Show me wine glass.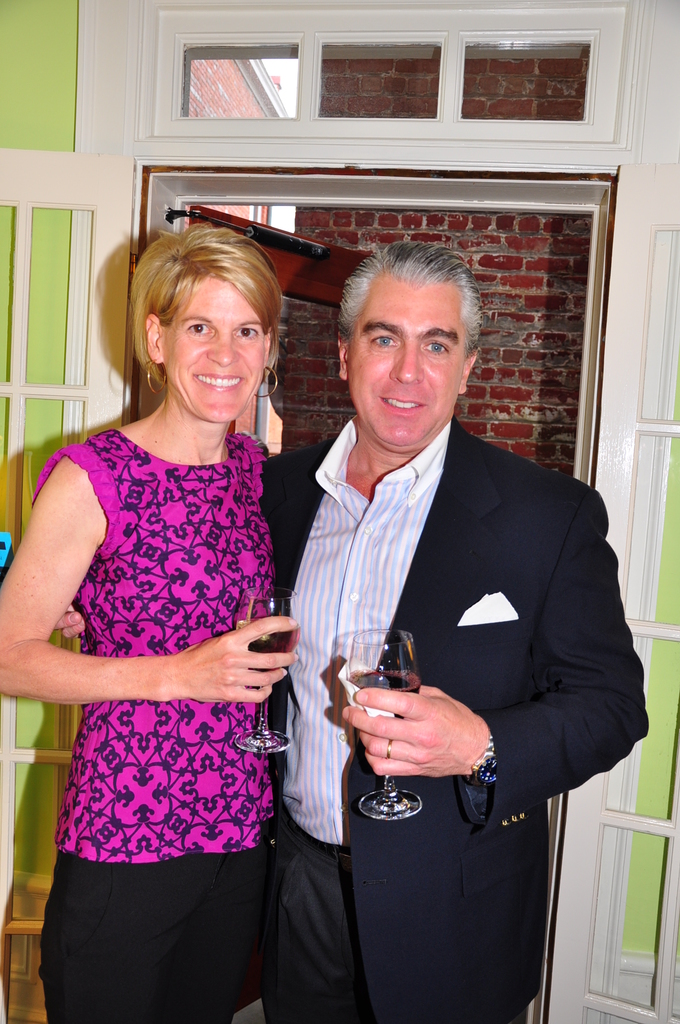
wine glass is here: bbox=(343, 633, 424, 818).
